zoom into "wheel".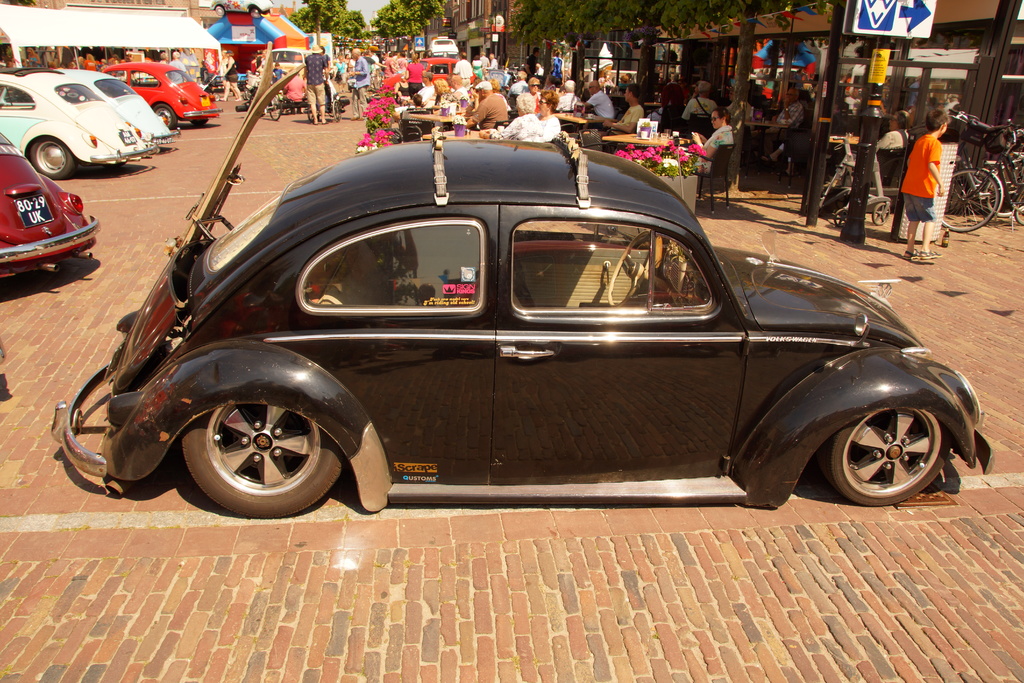
Zoom target: x1=152, y1=102, x2=179, y2=133.
